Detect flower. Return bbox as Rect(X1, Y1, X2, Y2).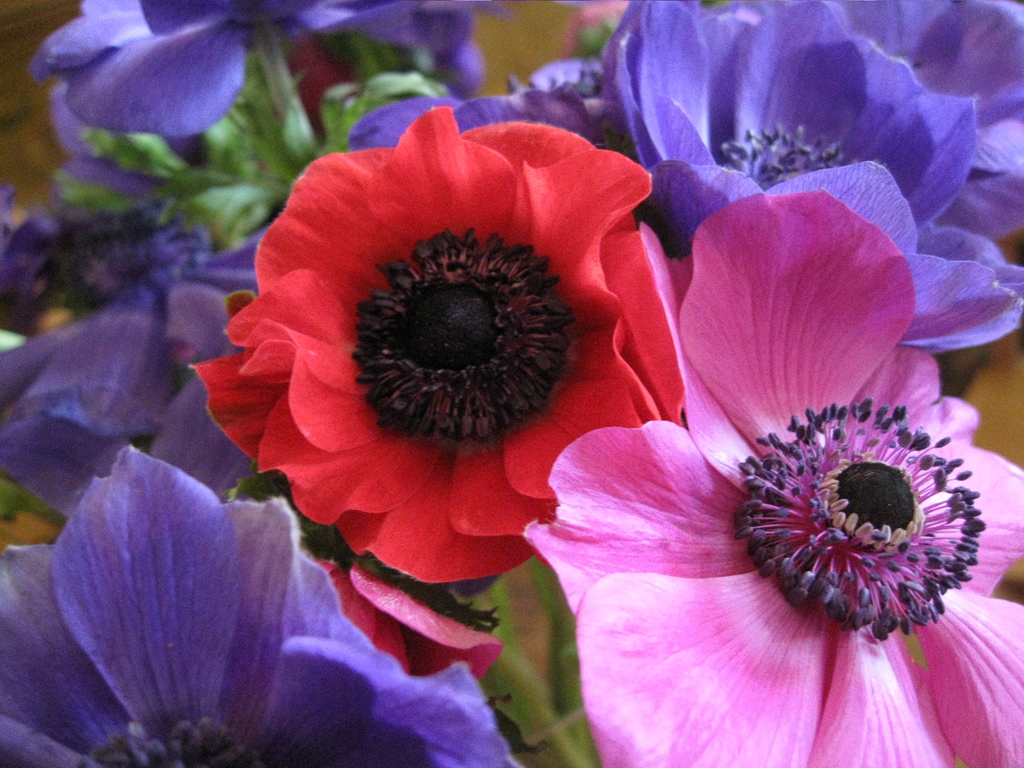
Rect(14, 0, 488, 148).
